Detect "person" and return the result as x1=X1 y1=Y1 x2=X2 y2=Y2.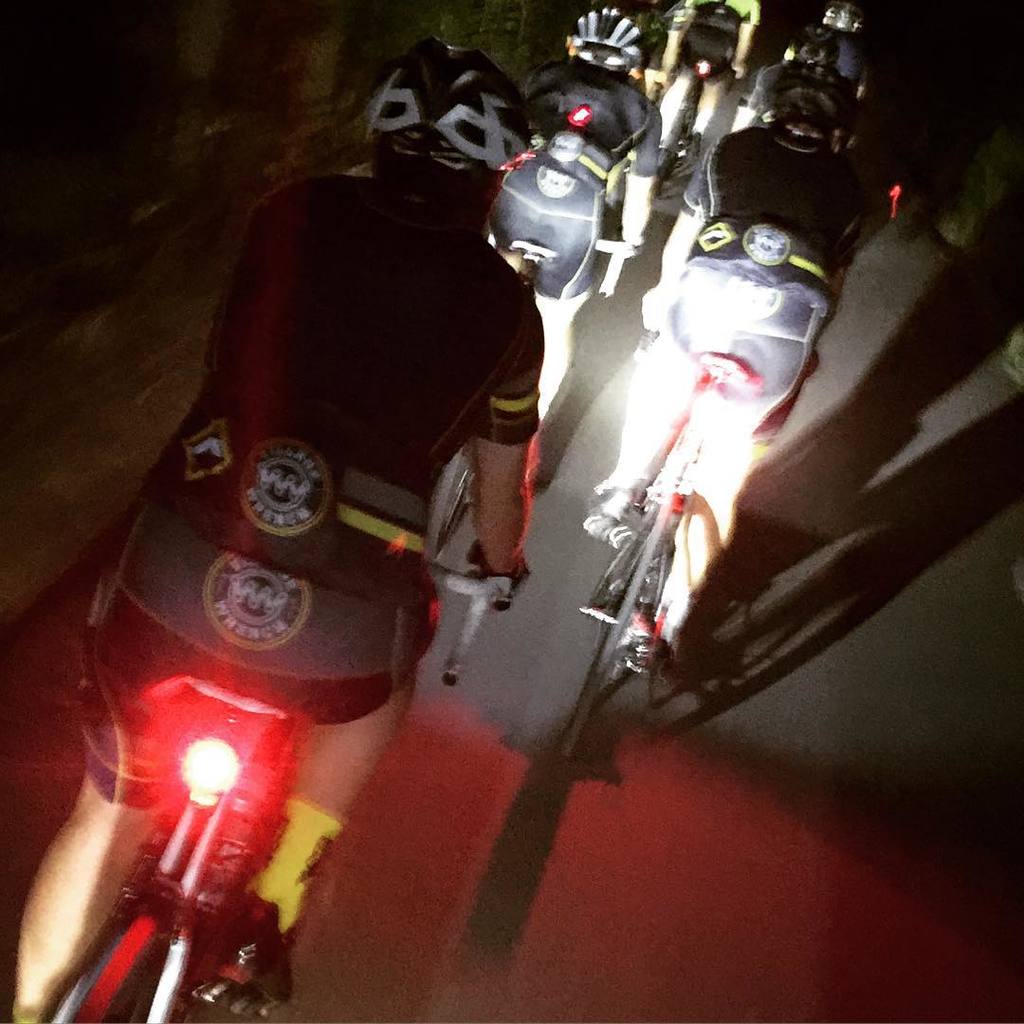
x1=485 y1=2 x2=649 y2=411.
